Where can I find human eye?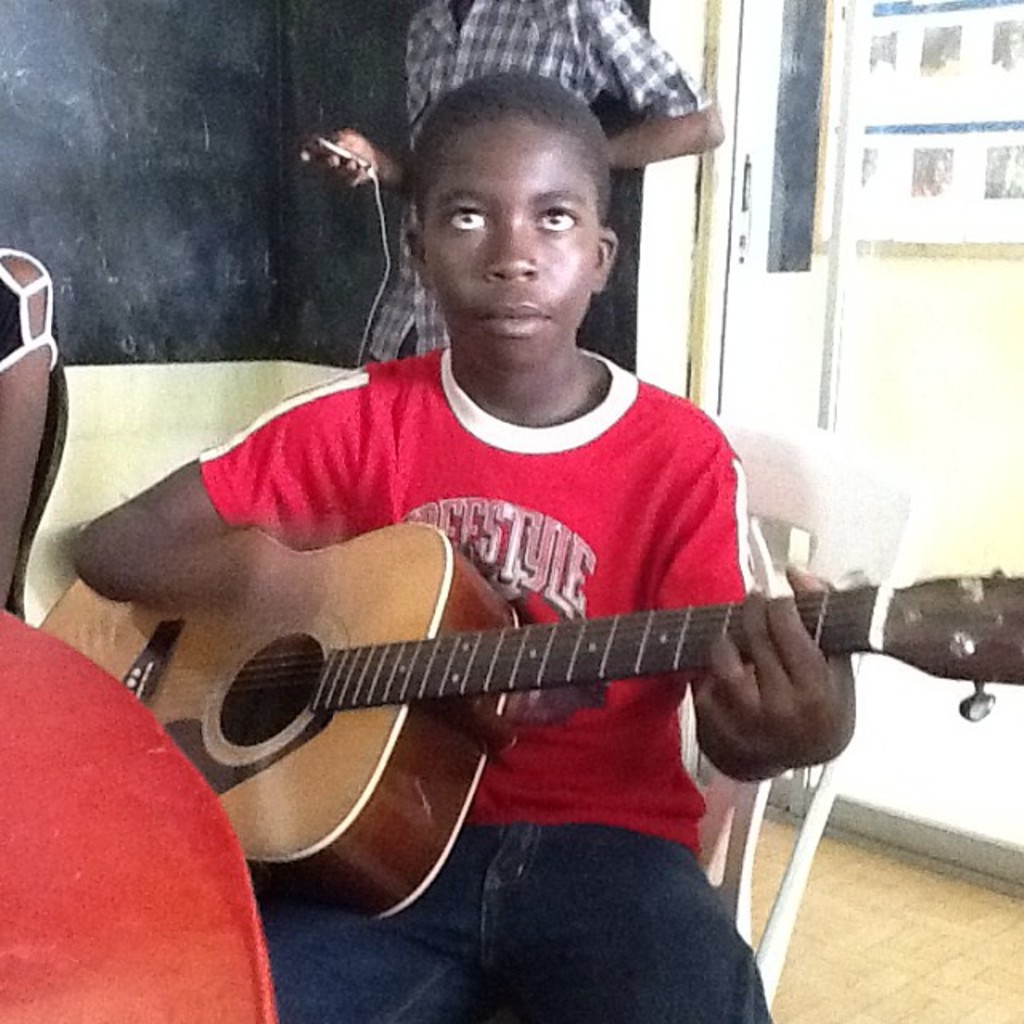
You can find it at <box>526,200,582,240</box>.
